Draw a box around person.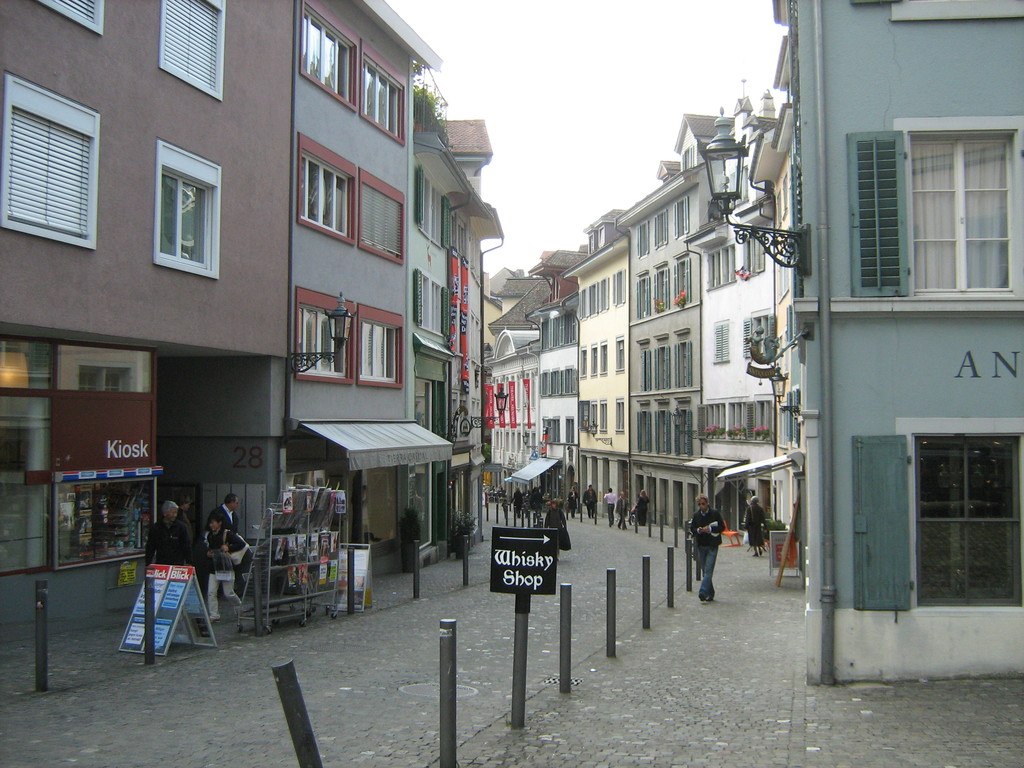
(143, 498, 198, 566).
